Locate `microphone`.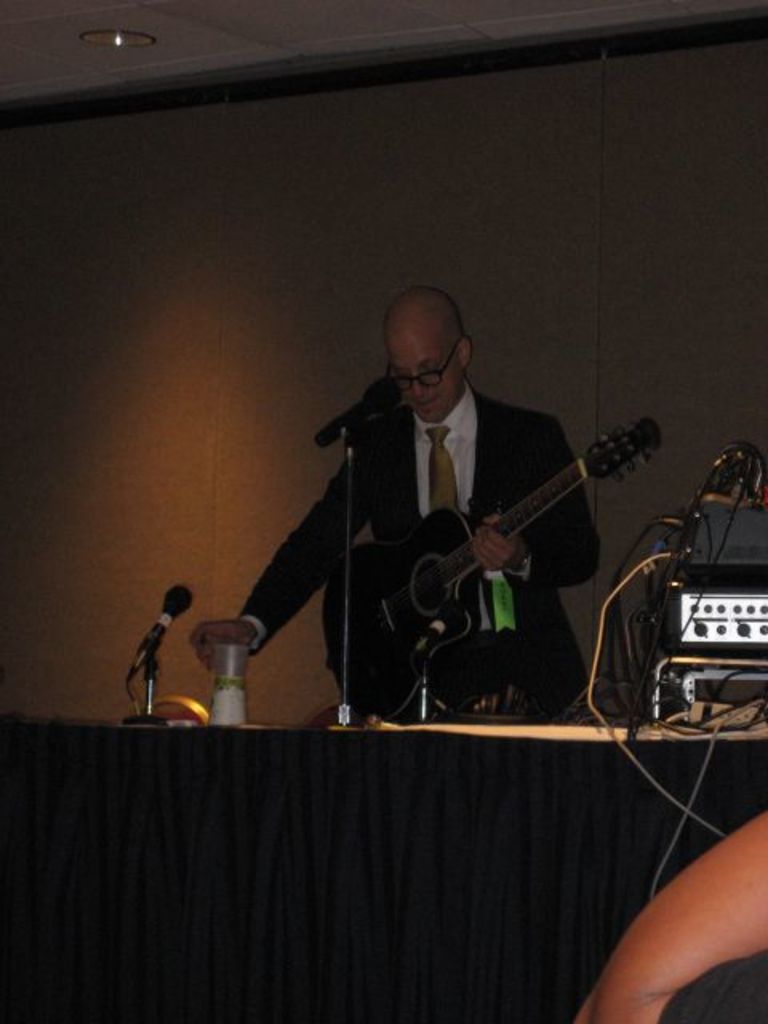
Bounding box: <region>314, 376, 400, 450</region>.
